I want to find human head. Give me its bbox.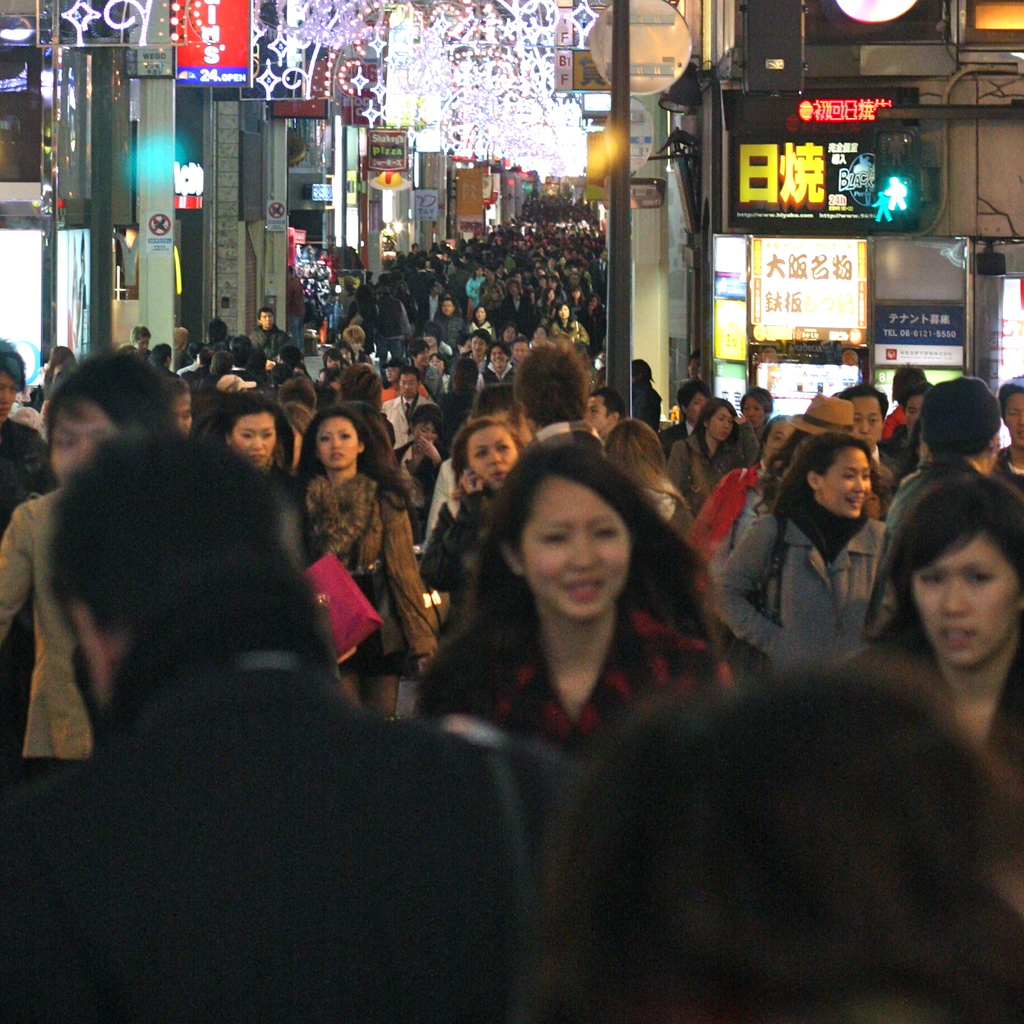
{"x1": 920, "y1": 378, "x2": 997, "y2": 476}.
